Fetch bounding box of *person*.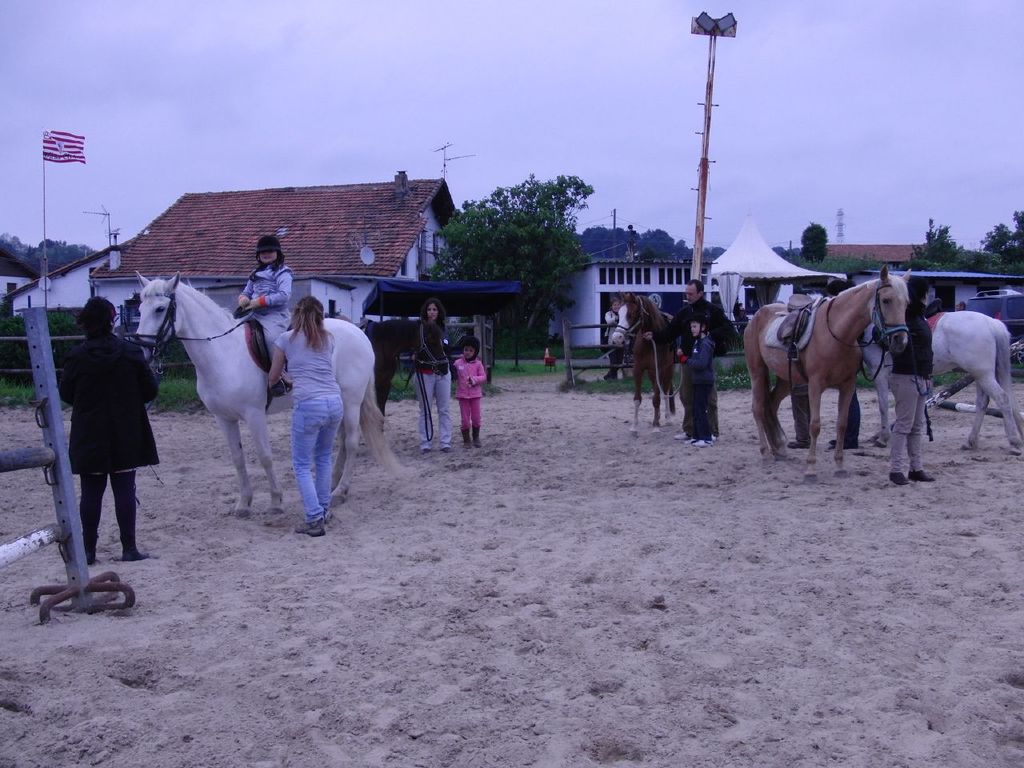
Bbox: (left=241, top=234, right=287, bottom=394).
